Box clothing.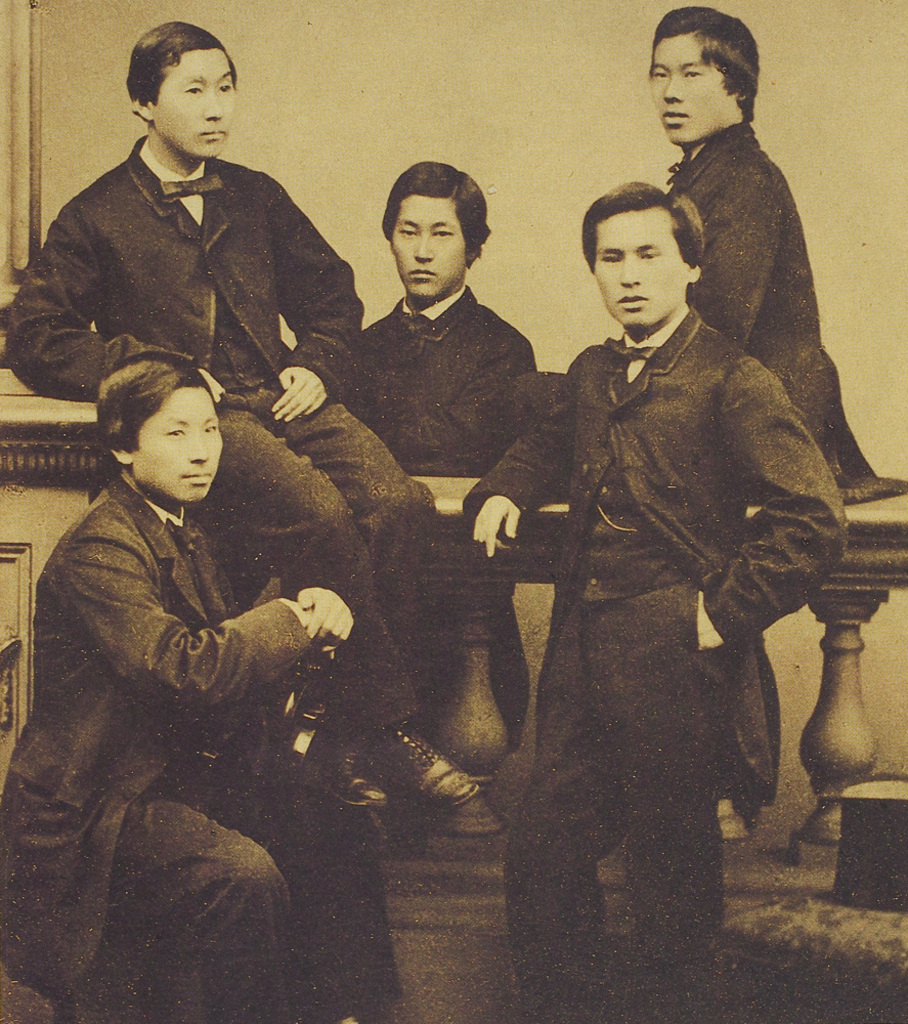
(329, 286, 549, 745).
